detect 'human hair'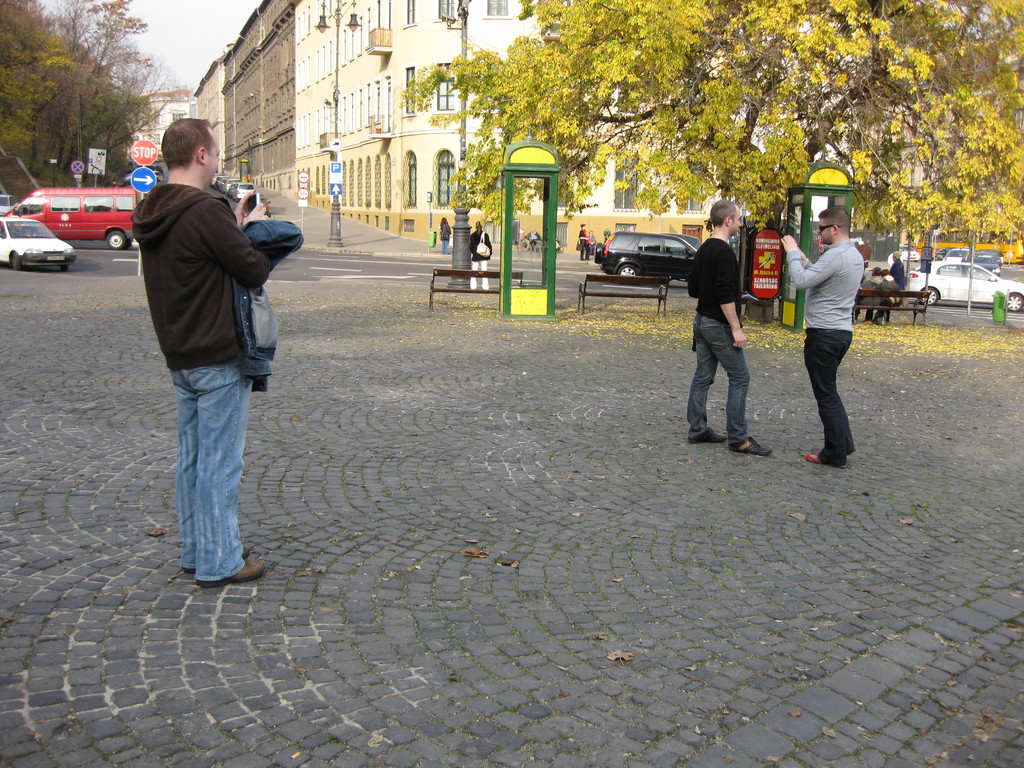
bbox(817, 205, 851, 233)
